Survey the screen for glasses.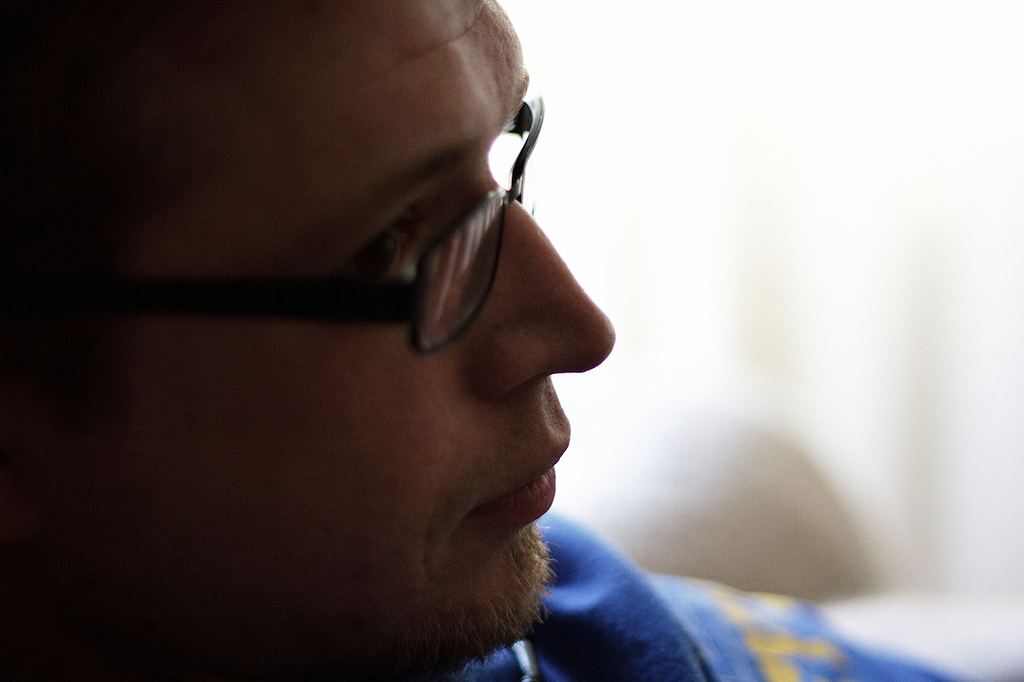
Survey found: detection(8, 96, 551, 360).
